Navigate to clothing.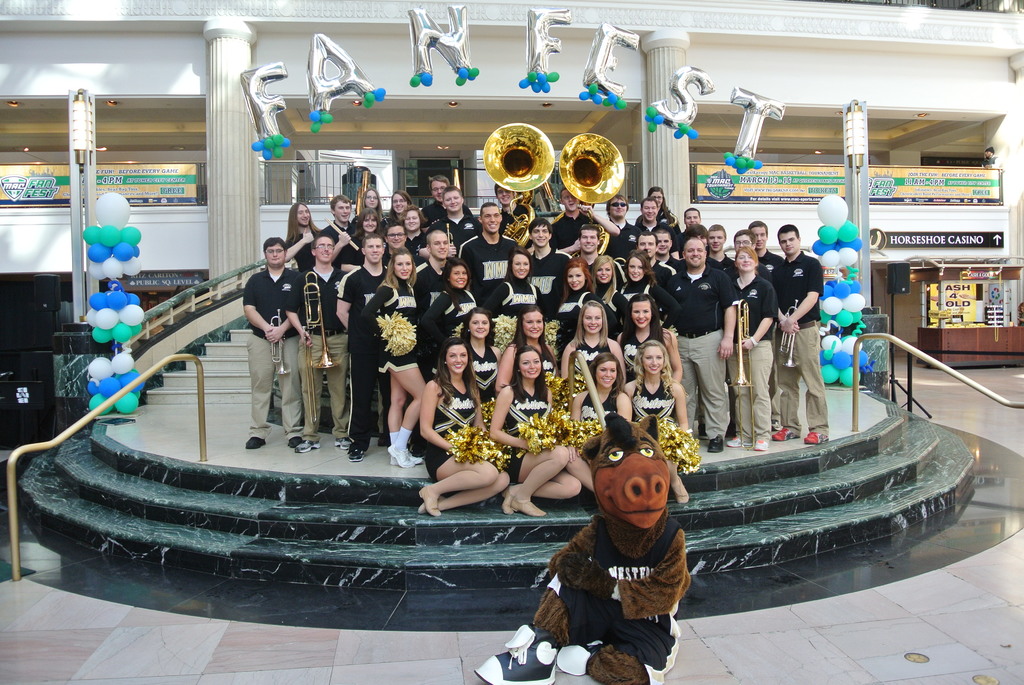
Navigation target: rect(674, 234, 686, 249).
